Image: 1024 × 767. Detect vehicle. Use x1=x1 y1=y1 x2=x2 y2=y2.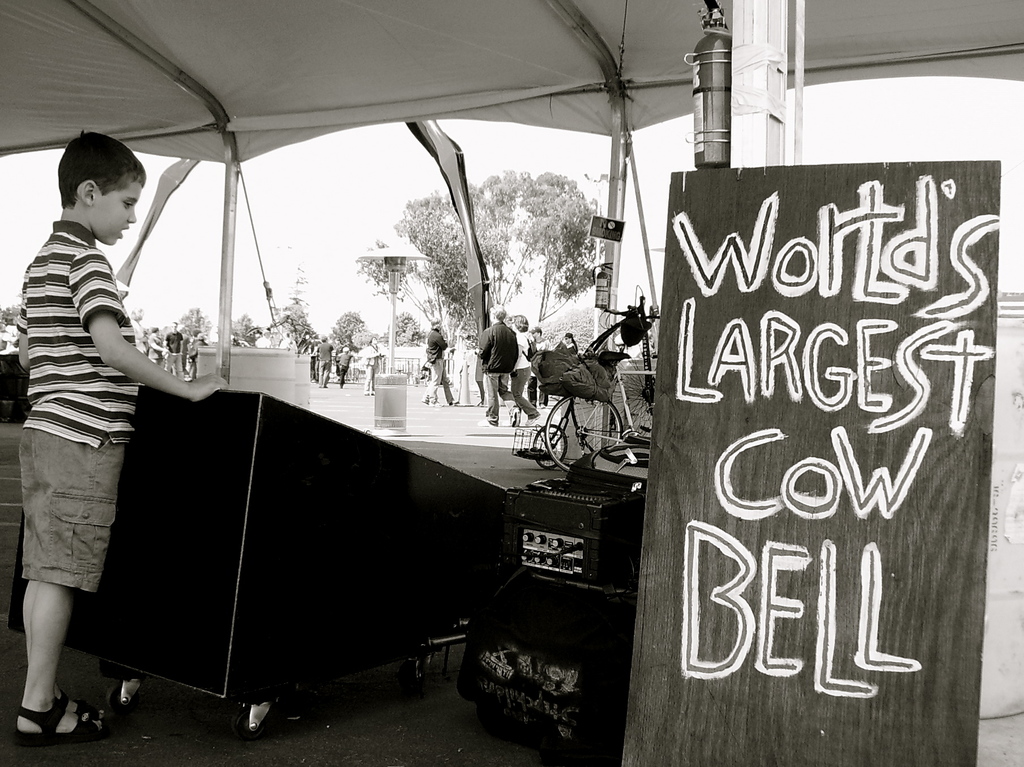
x1=542 y1=352 x2=657 y2=471.
